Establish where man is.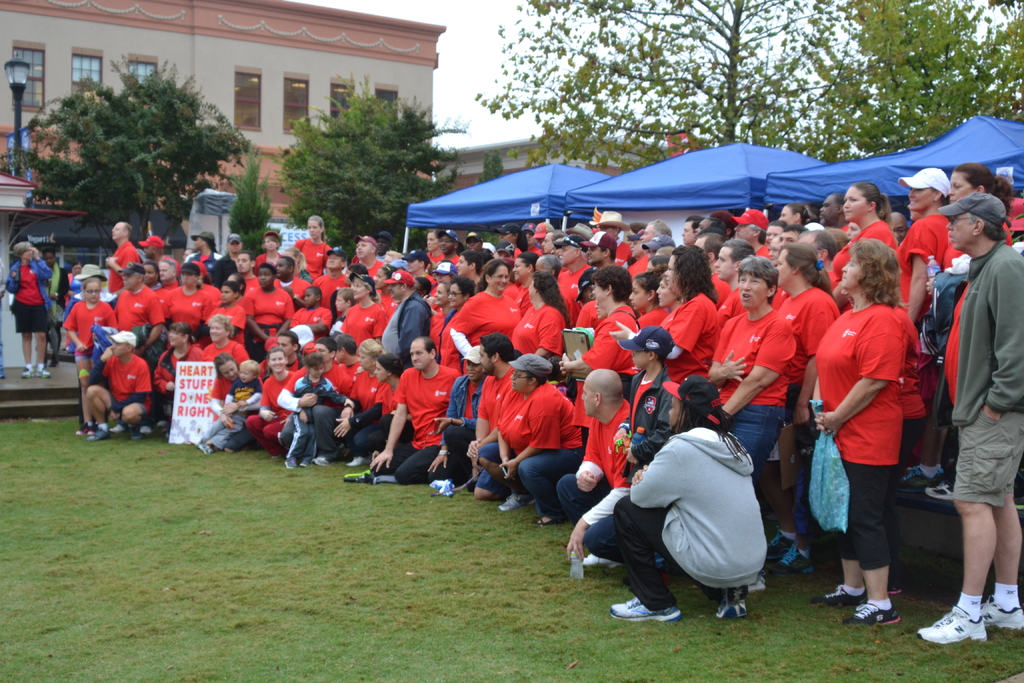
Established at (left=819, top=188, right=852, bottom=231).
